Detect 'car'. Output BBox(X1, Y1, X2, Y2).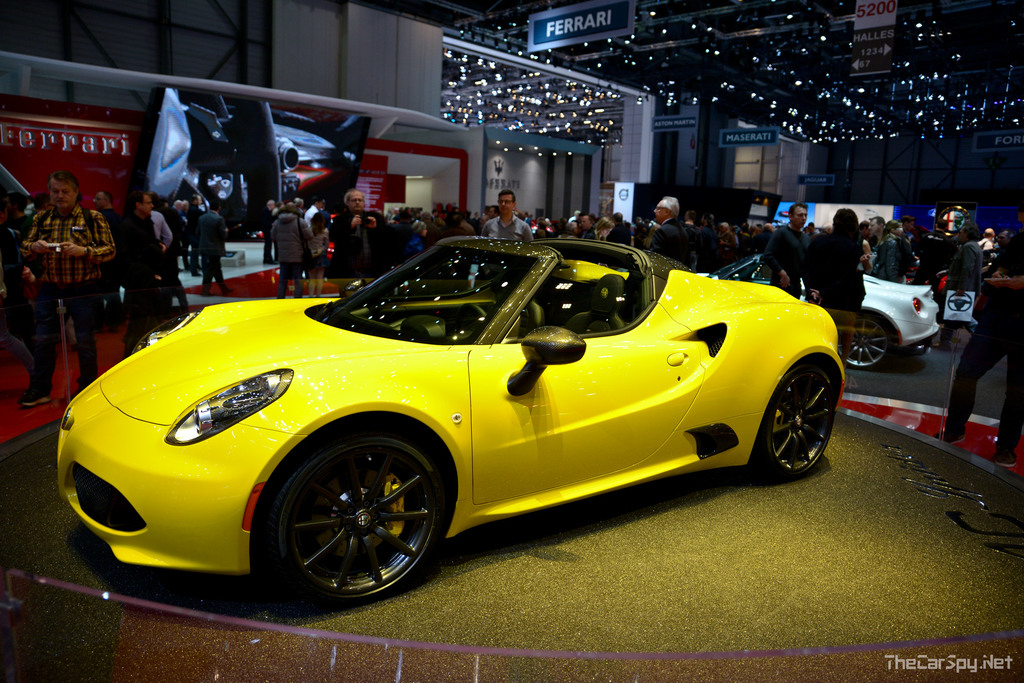
BBox(698, 252, 939, 367).
